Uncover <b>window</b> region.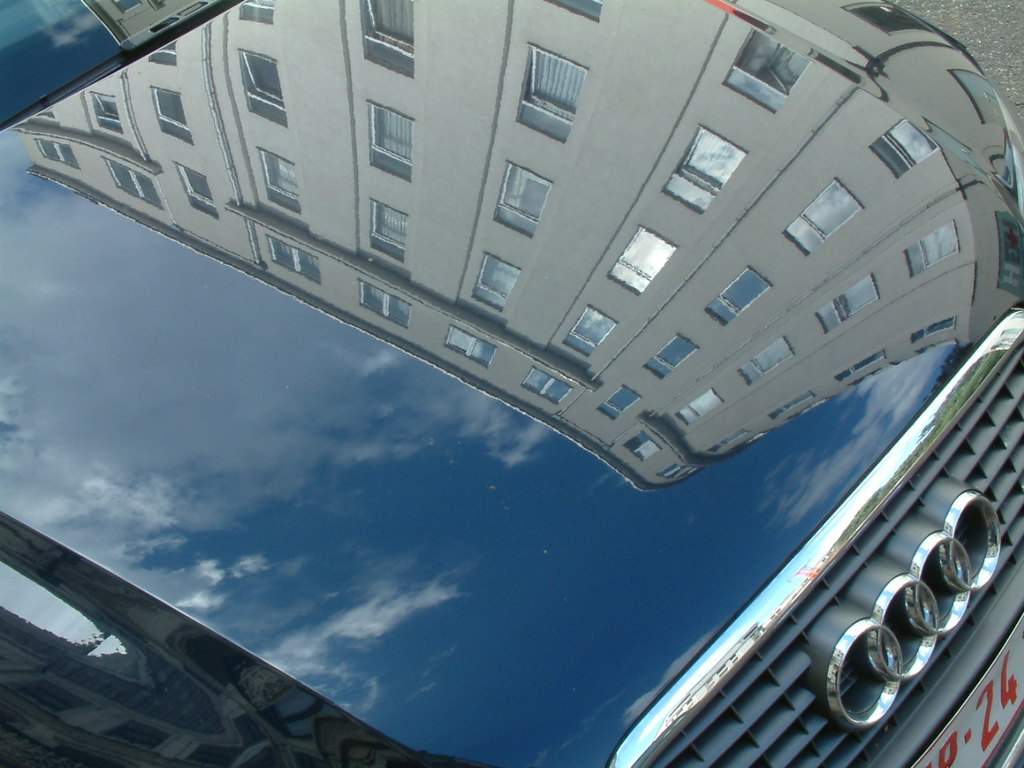
Uncovered: BBox(563, 310, 622, 357).
